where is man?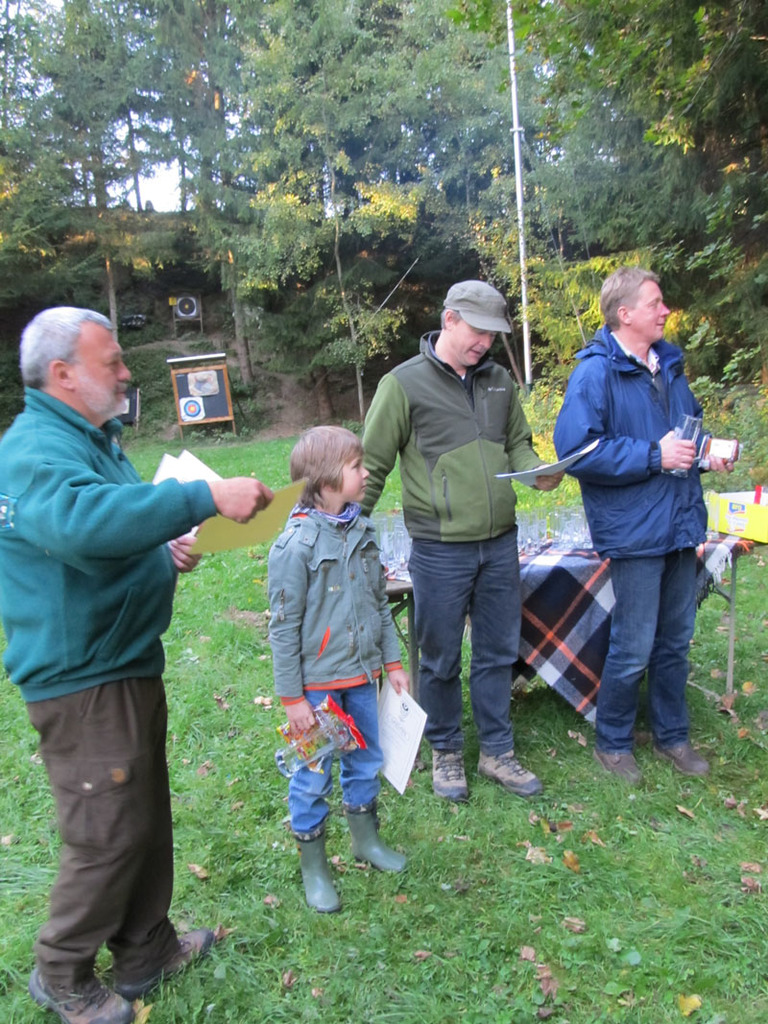
[x1=357, y1=273, x2=568, y2=796].
